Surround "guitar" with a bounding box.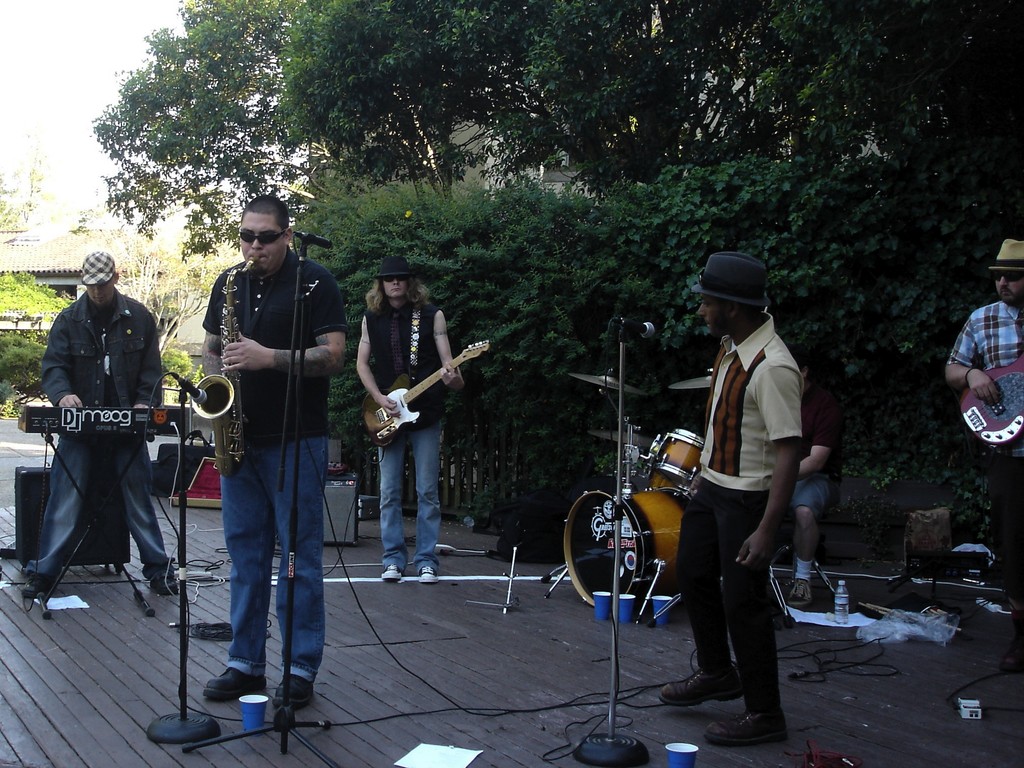
358/335/490/447.
